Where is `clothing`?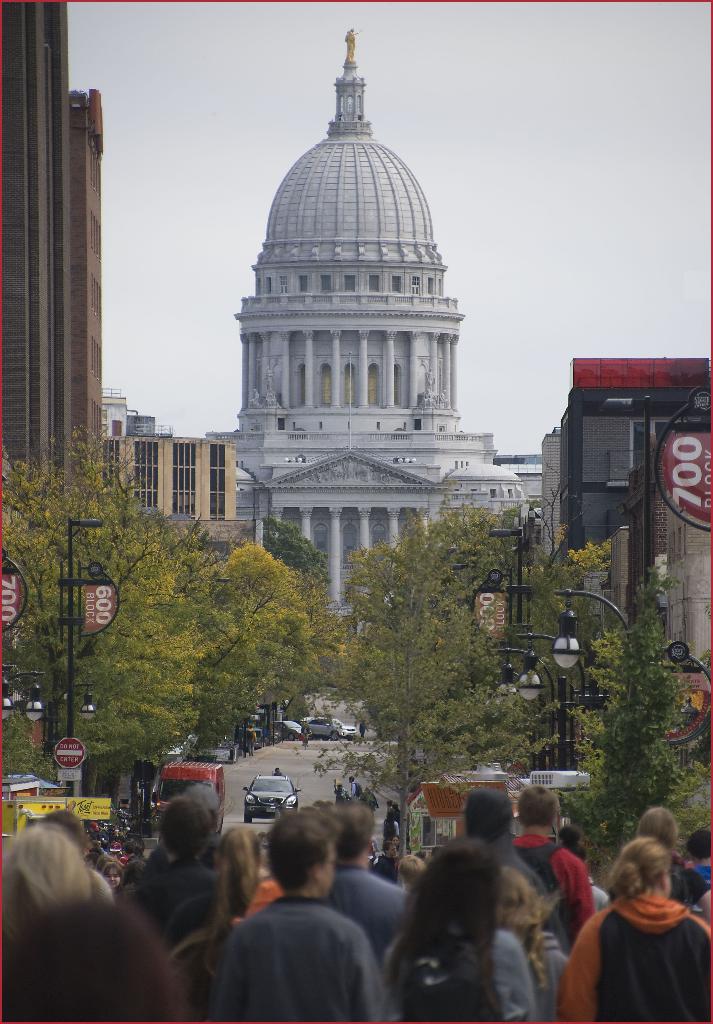
rect(348, 778, 362, 801).
